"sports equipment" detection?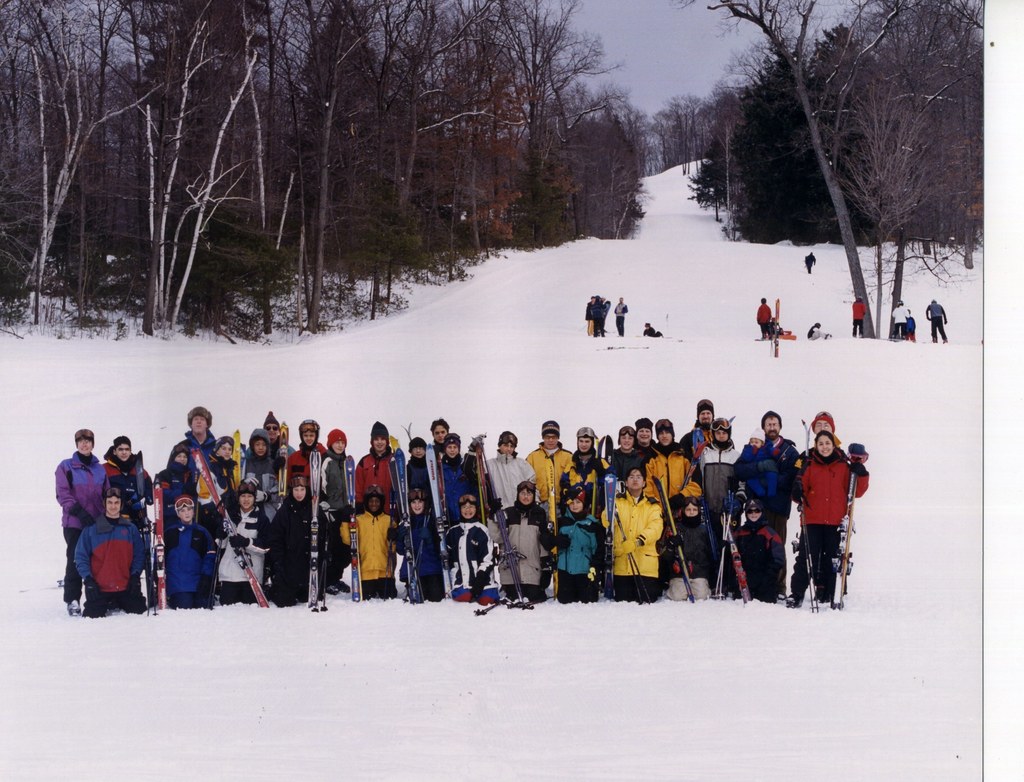
left=426, top=441, right=454, bottom=603
